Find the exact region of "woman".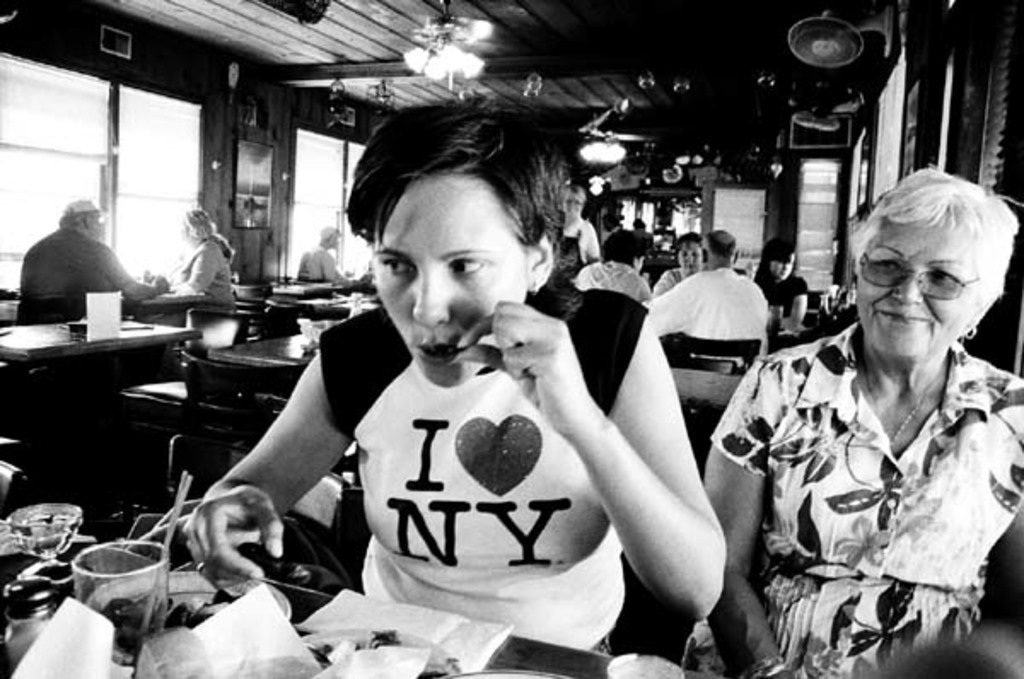
Exact region: (x1=179, y1=90, x2=727, y2=652).
